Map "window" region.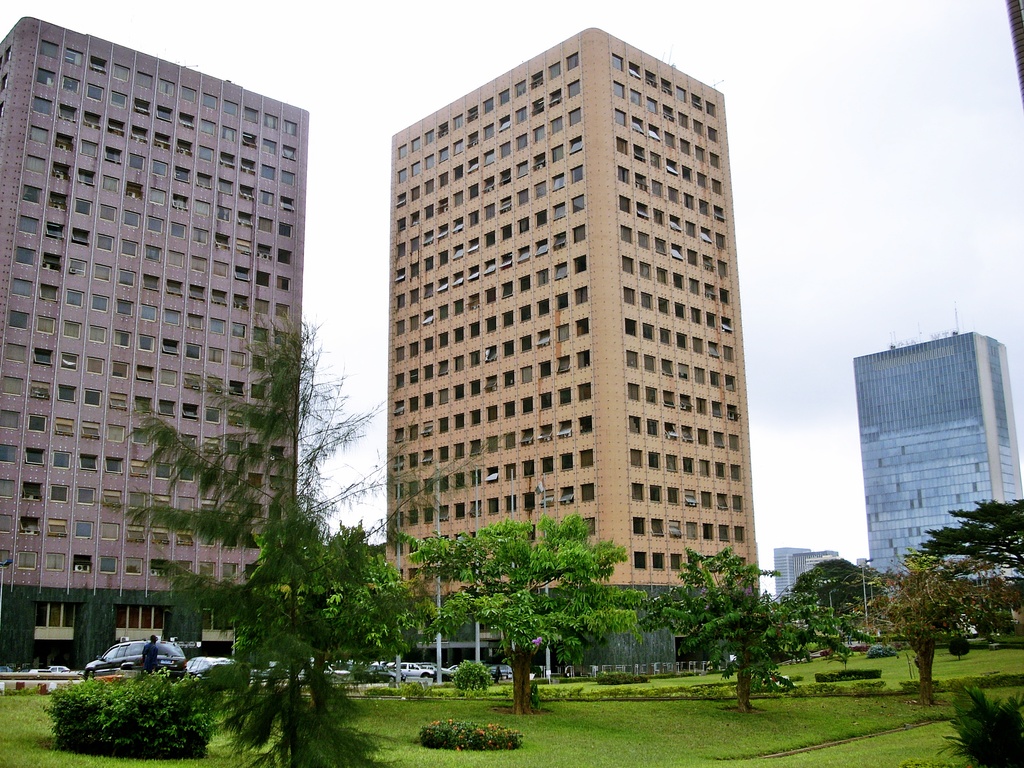
Mapped to (232, 324, 246, 339).
